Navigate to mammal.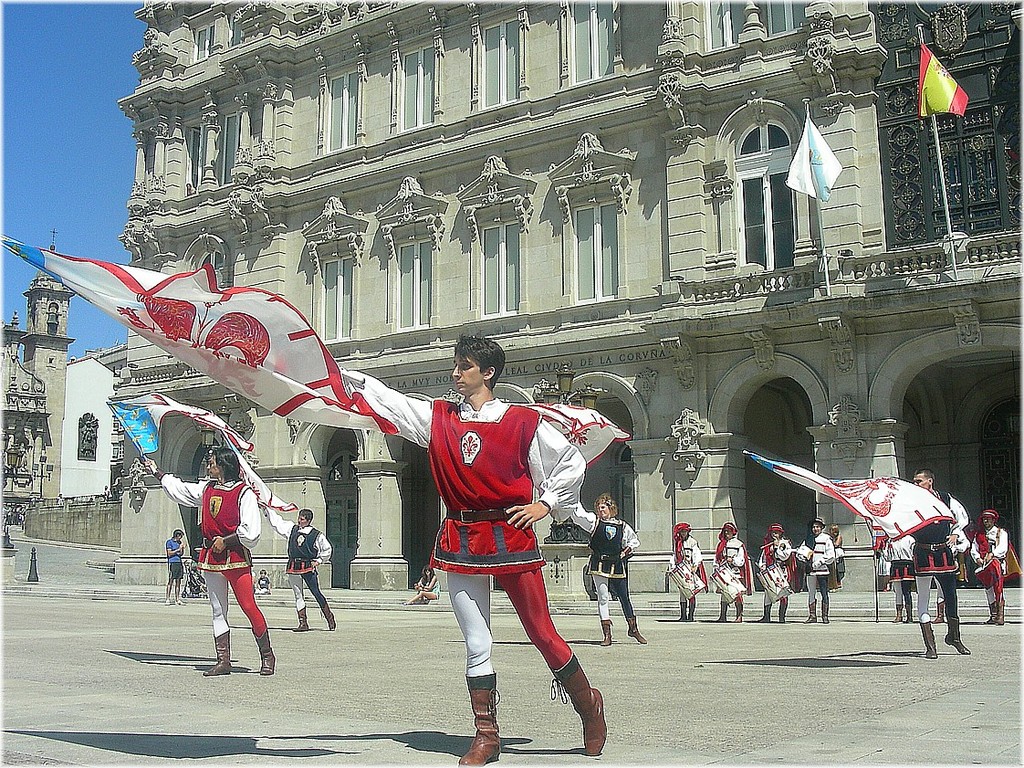
Navigation target: select_region(164, 528, 184, 609).
